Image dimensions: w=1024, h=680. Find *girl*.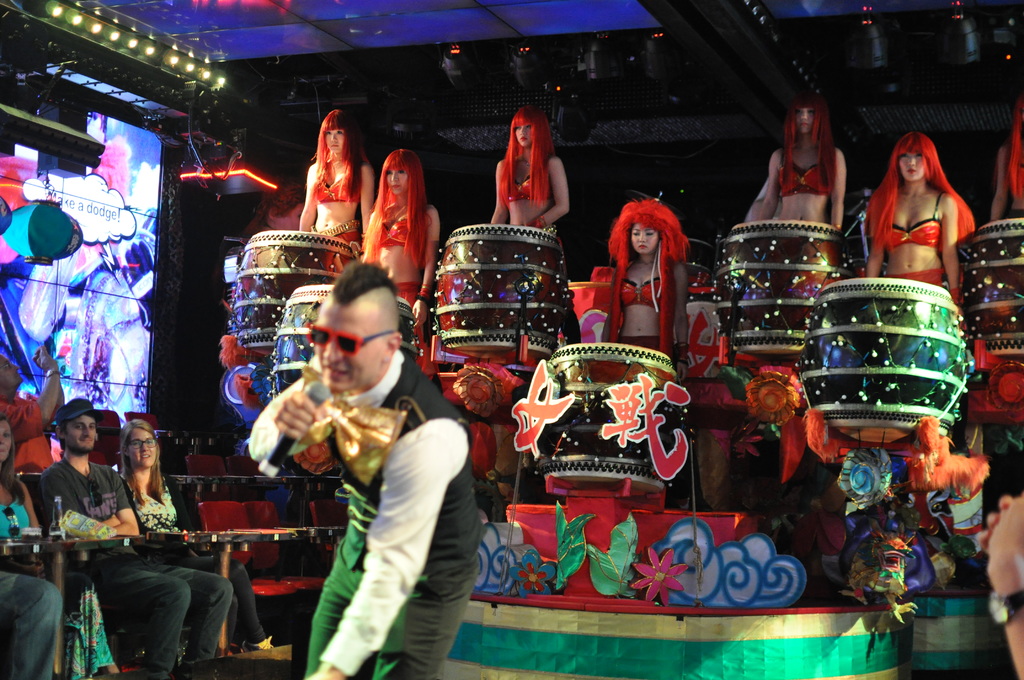
l=755, t=86, r=847, b=225.
